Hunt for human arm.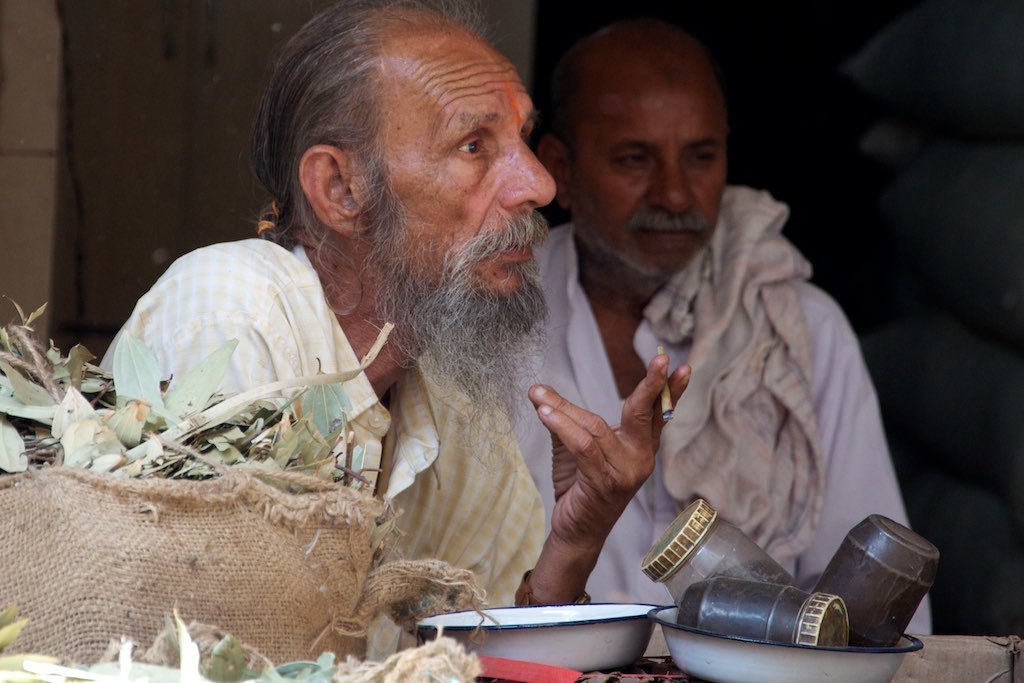
Hunted down at 791:292:934:634.
